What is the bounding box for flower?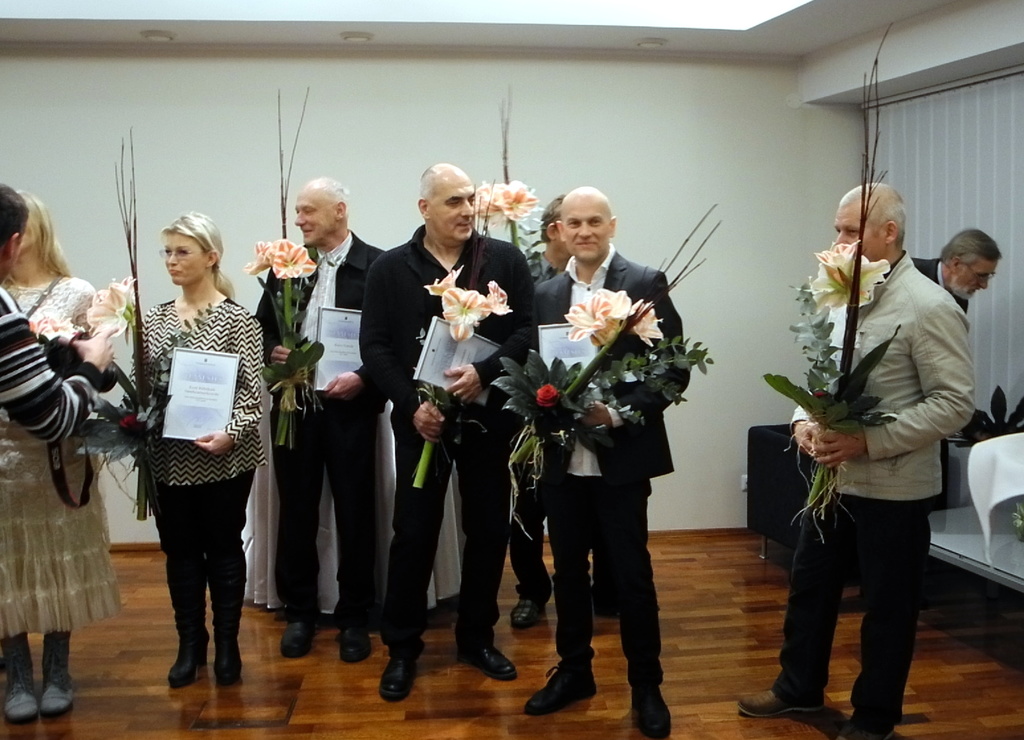
box(803, 239, 886, 313).
